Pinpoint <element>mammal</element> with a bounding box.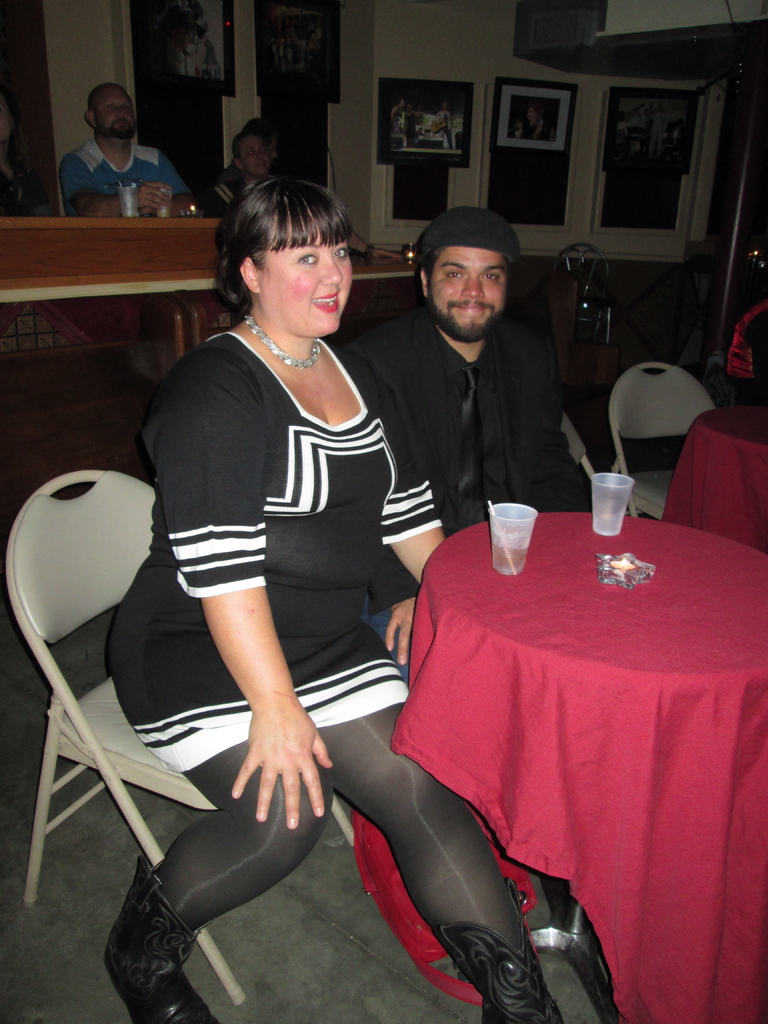
detection(340, 203, 593, 539).
